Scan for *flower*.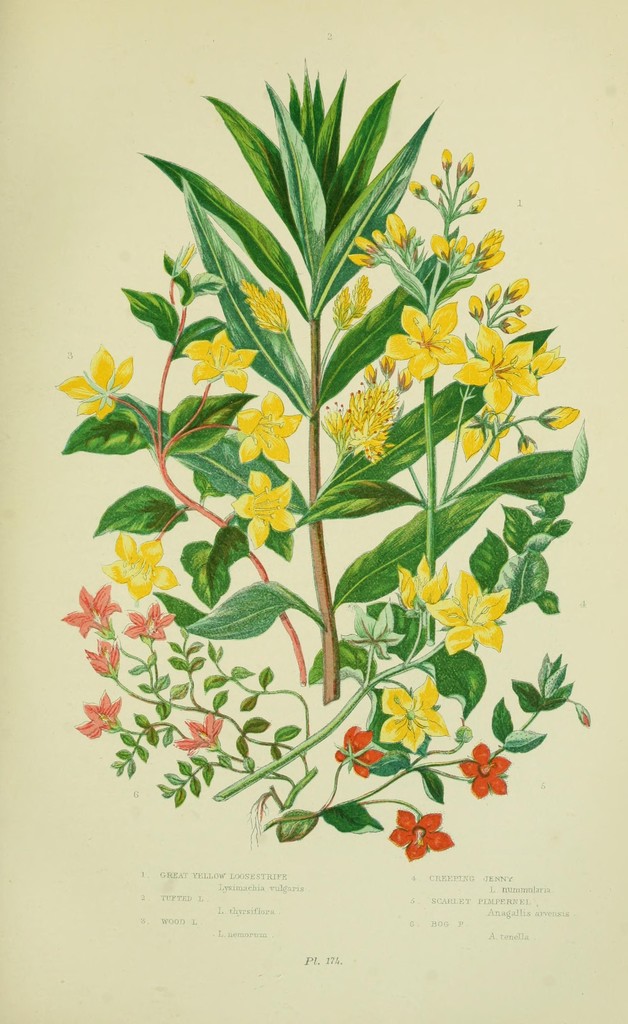
Scan result: [left=450, top=326, right=541, bottom=420].
